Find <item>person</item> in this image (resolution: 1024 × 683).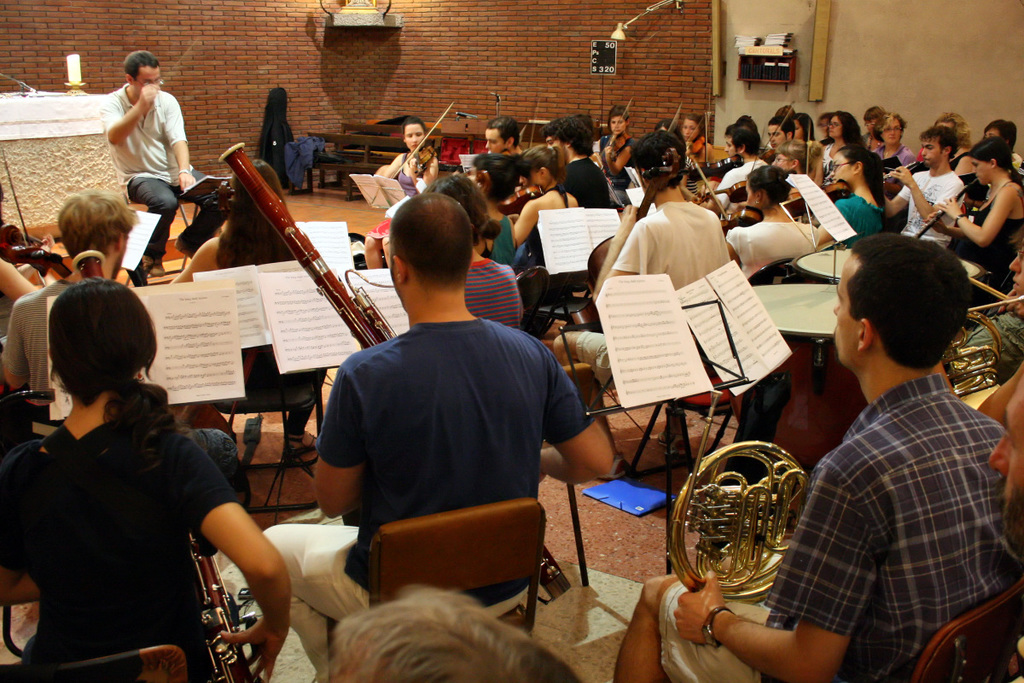
left=0, top=270, right=294, bottom=682.
